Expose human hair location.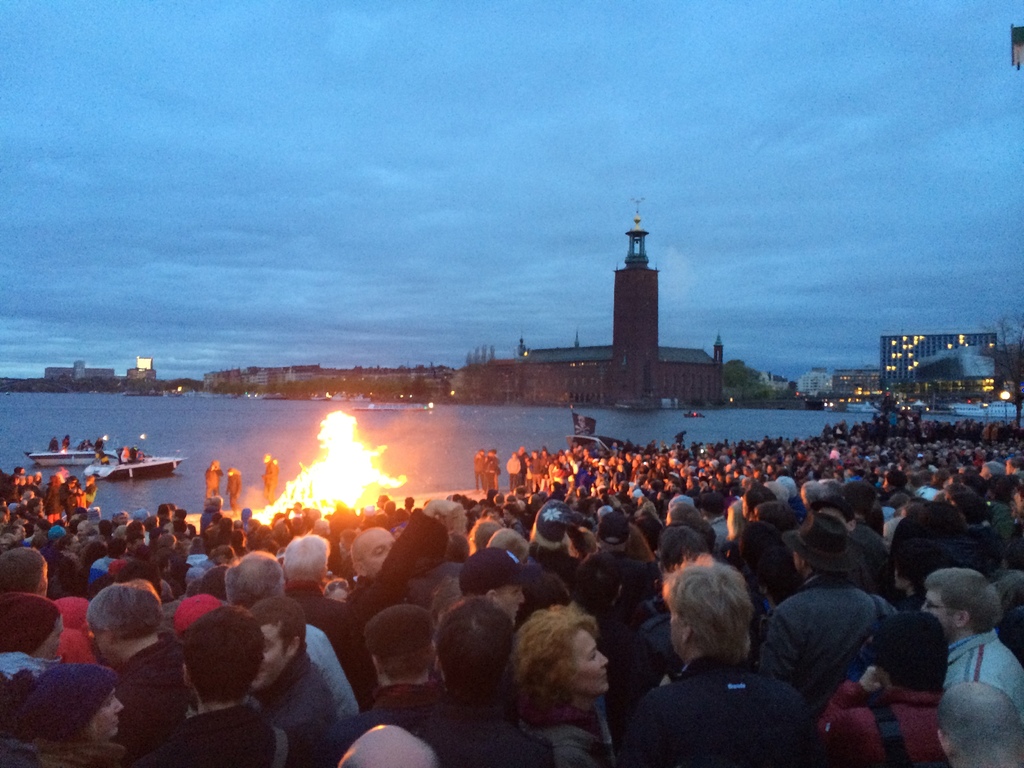
Exposed at <region>660, 511, 719, 572</region>.
